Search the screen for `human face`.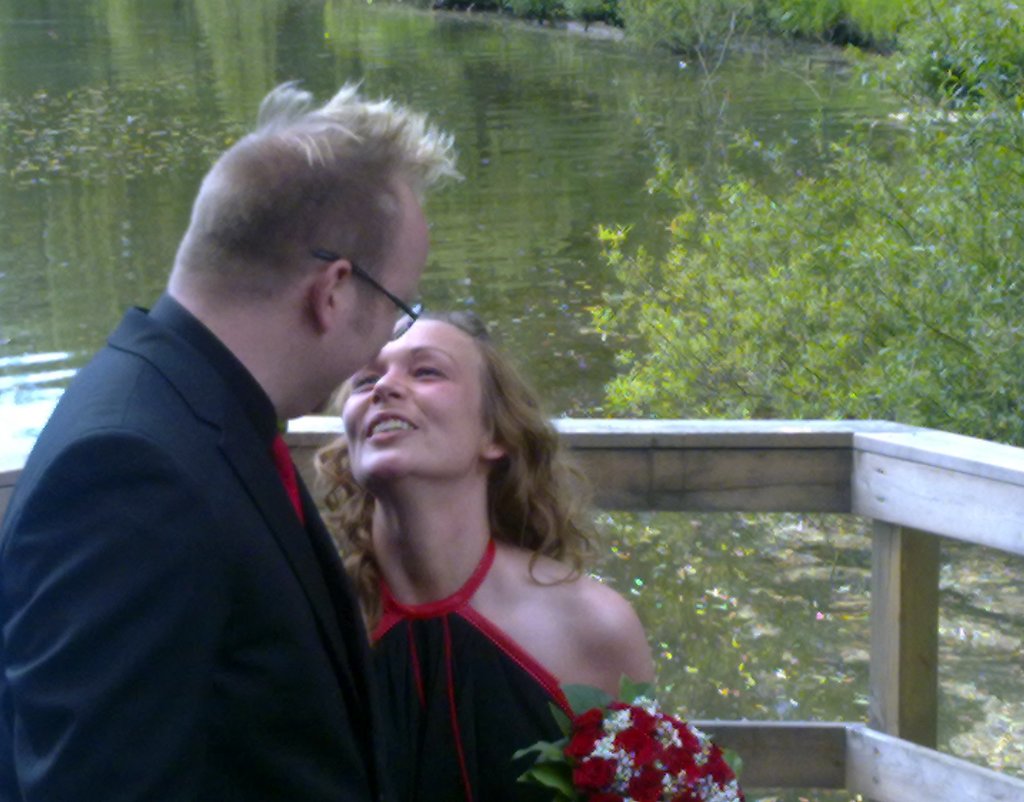
Found at <bbox>343, 320, 481, 478</bbox>.
